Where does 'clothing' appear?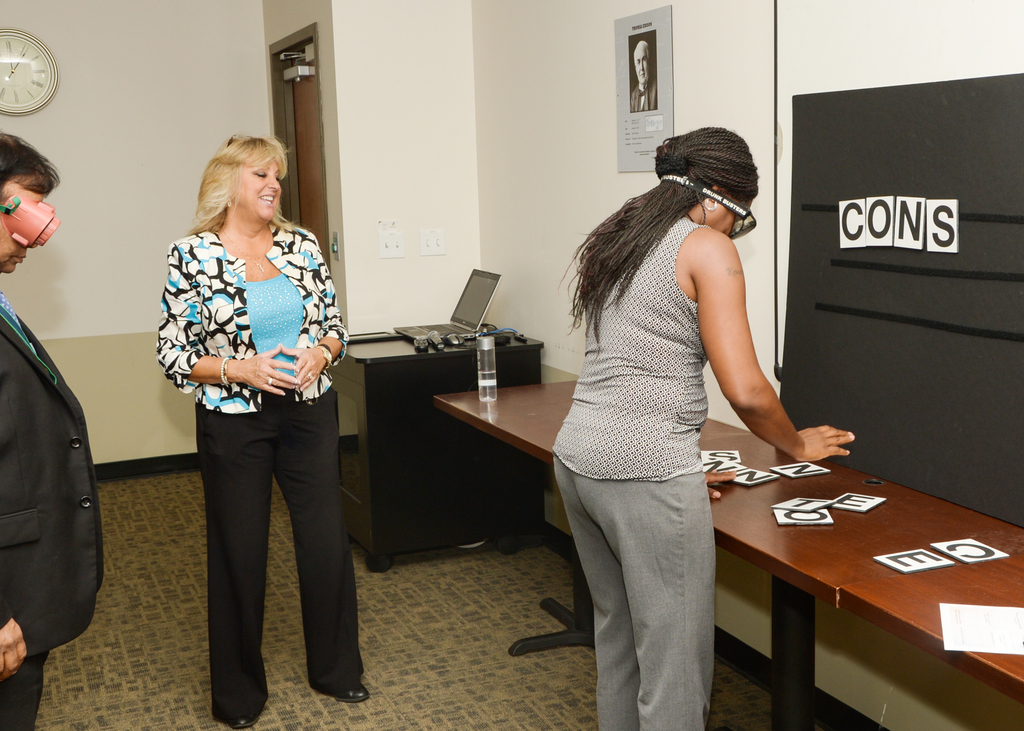
Appears at detection(544, 213, 719, 730).
